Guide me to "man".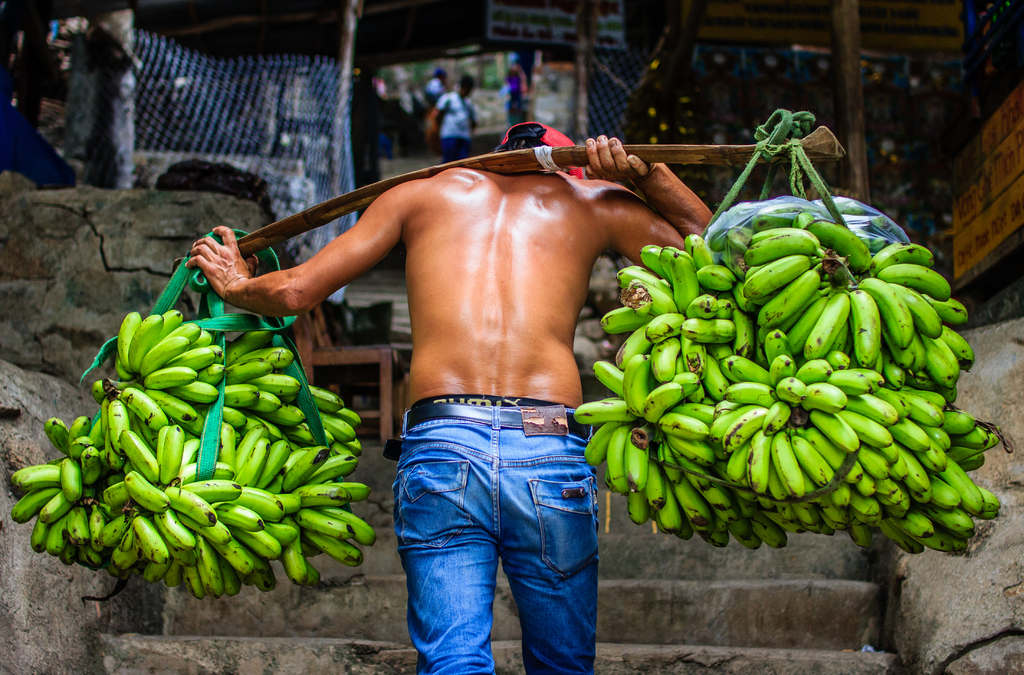
Guidance: (x1=186, y1=118, x2=717, y2=674).
